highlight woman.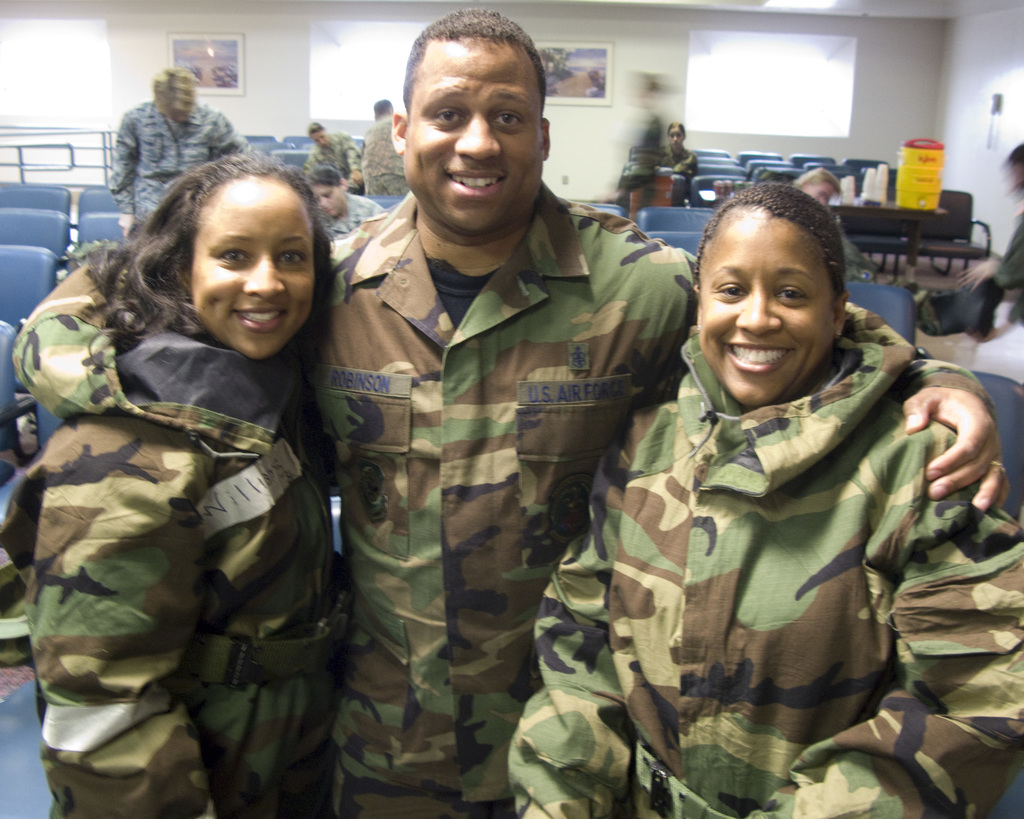
Highlighted region: (10,118,381,806).
